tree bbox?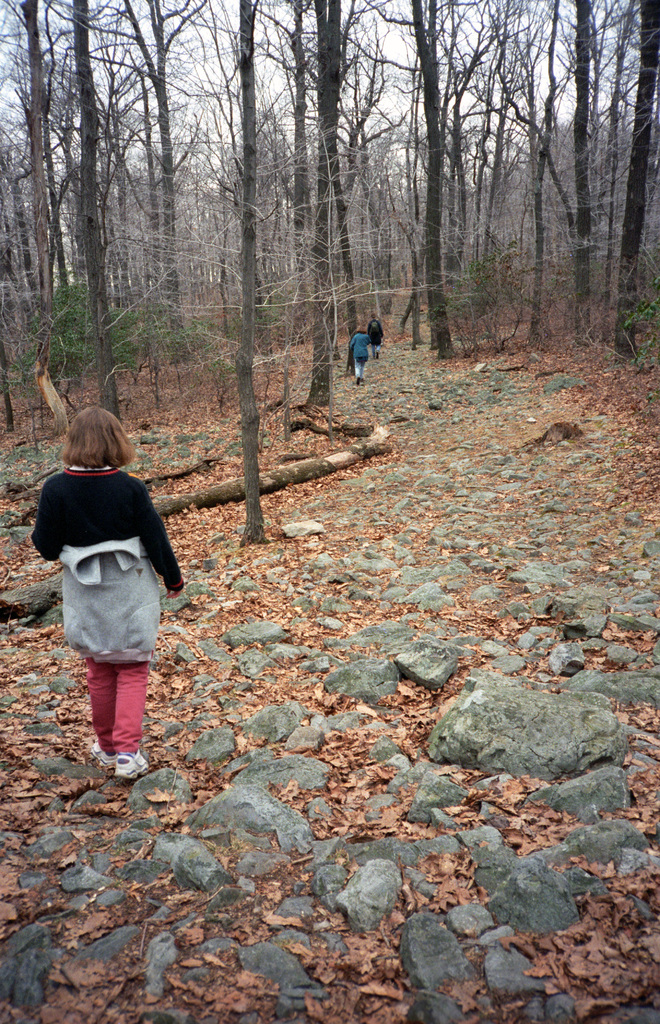
0,0,106,423
